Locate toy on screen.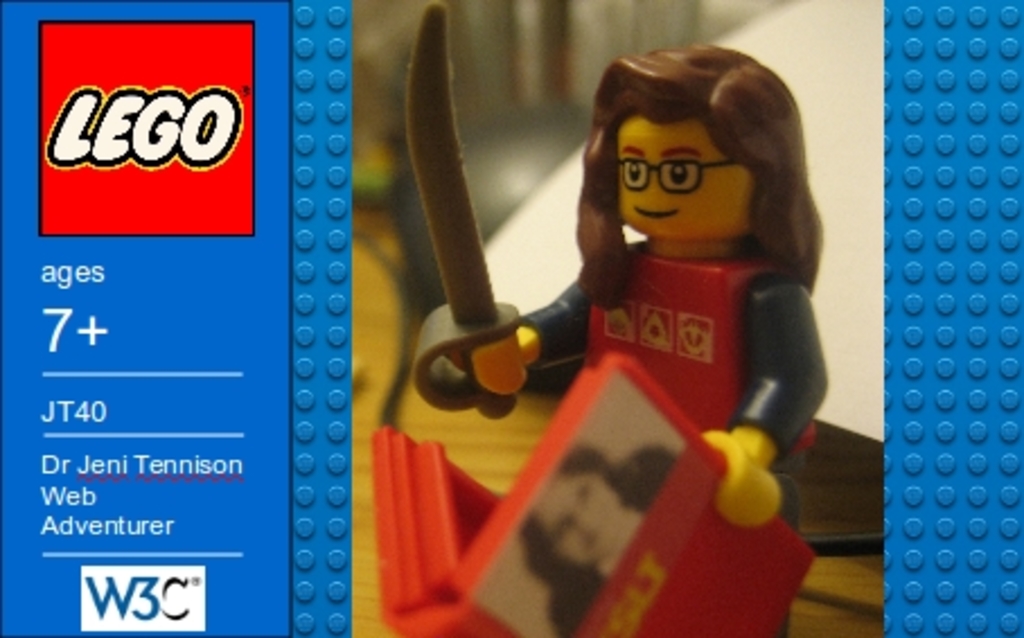
On screen at (370,0,850,546).
